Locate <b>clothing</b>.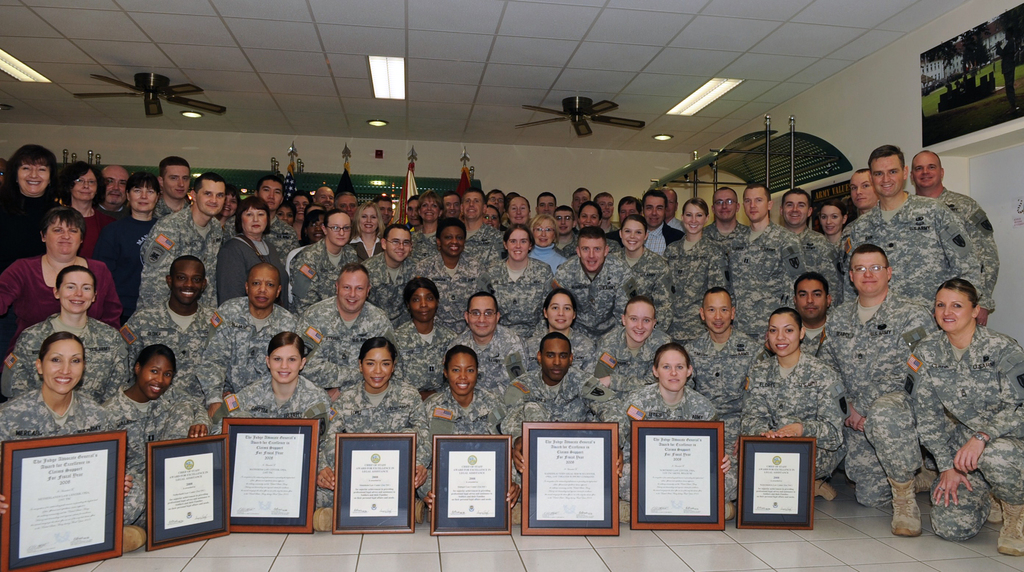
Bounding box: (504,347,600,463).
